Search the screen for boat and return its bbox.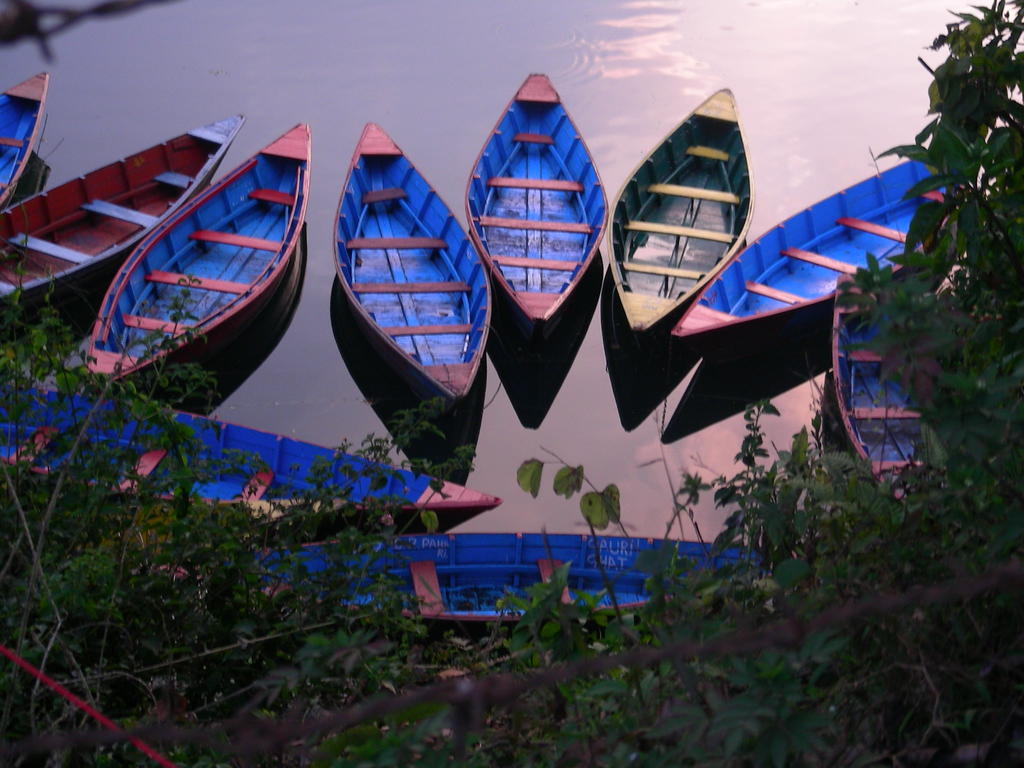
Found: <bbox>465, 77, 610, 319</bbox>.
